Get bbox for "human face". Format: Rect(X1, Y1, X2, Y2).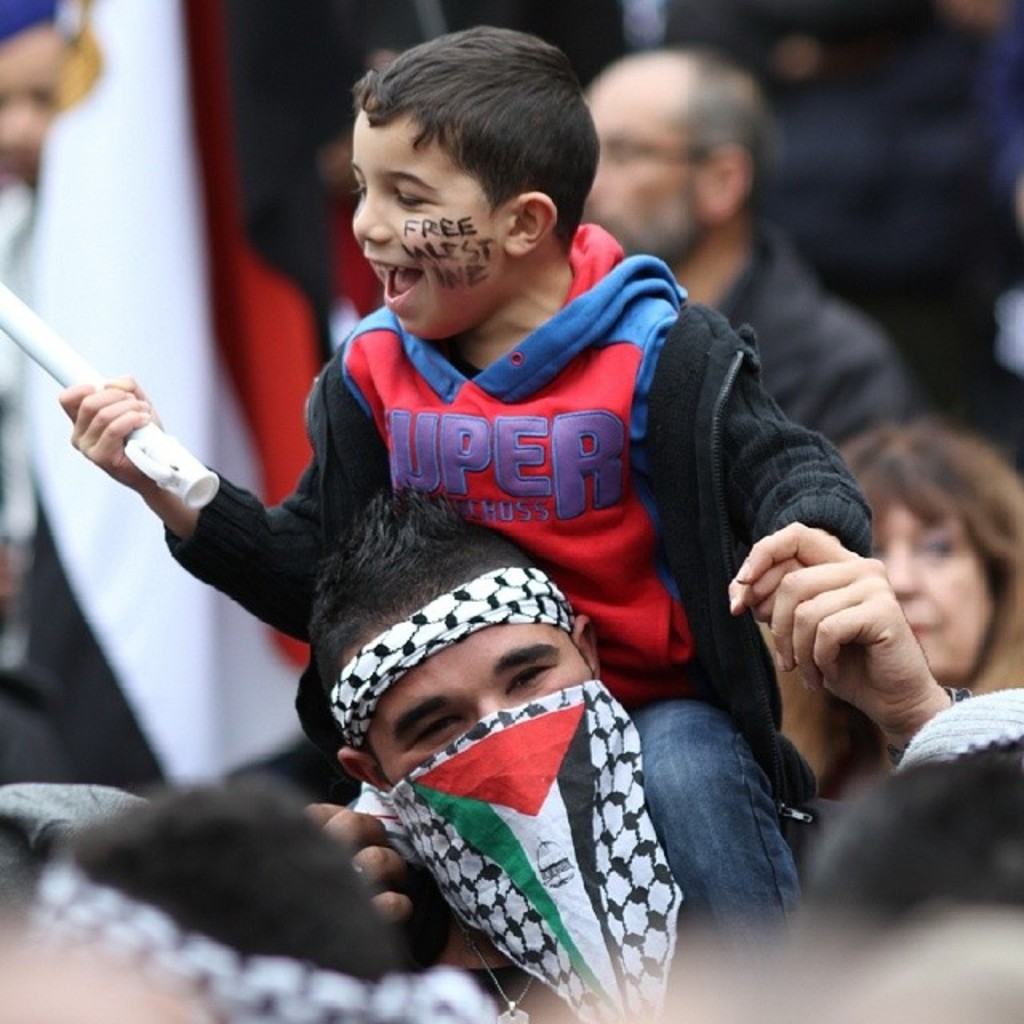
Rect(0, 24, 74, 184).
